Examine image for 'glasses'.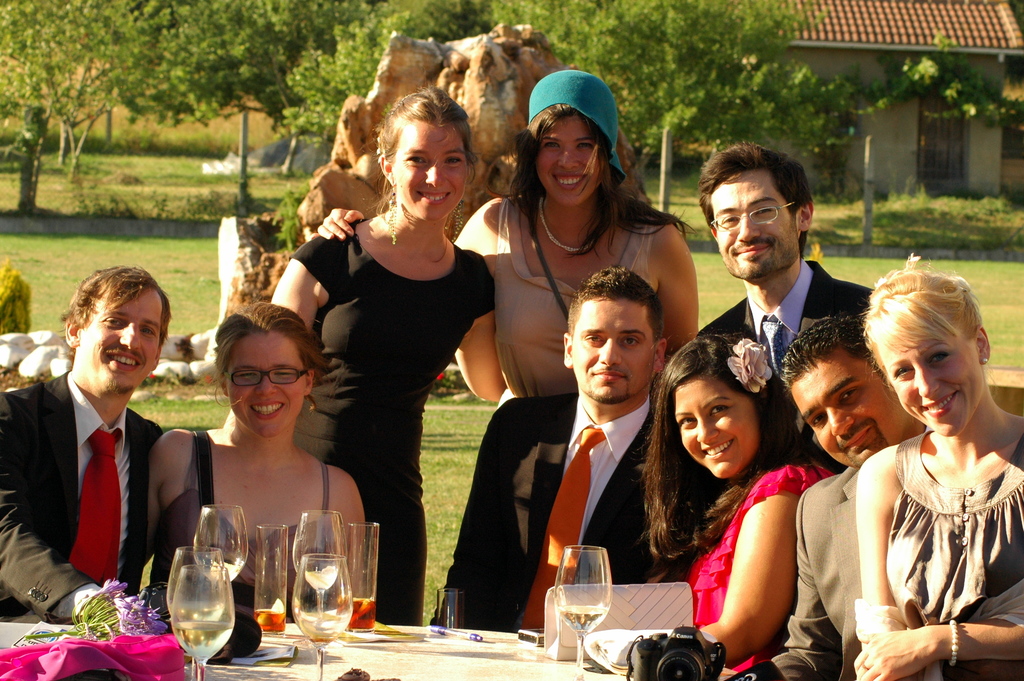
Examination result: bbox(710, 199, 797, 232).
